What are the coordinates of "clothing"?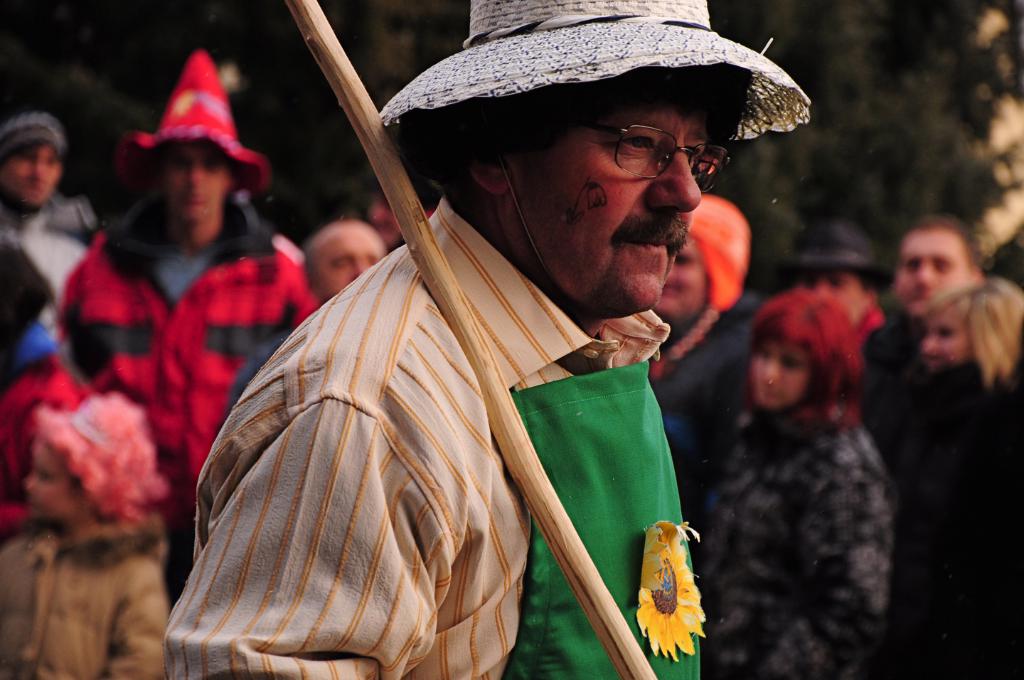
locate(0, 196, 102, 369).
